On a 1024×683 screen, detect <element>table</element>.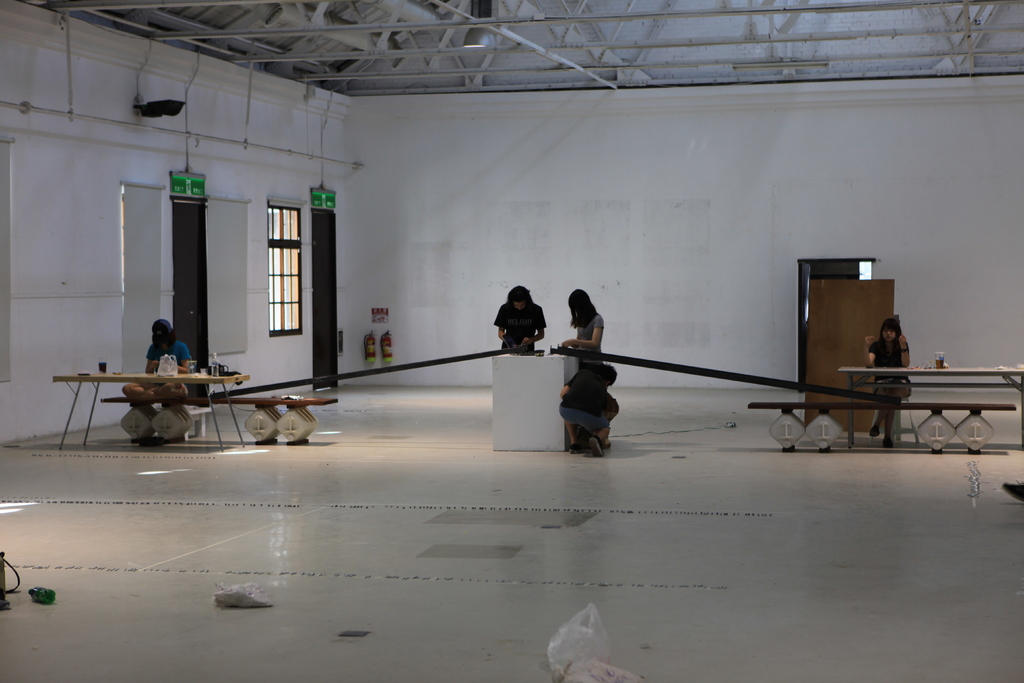
detection(46, 370, 251, 447).
